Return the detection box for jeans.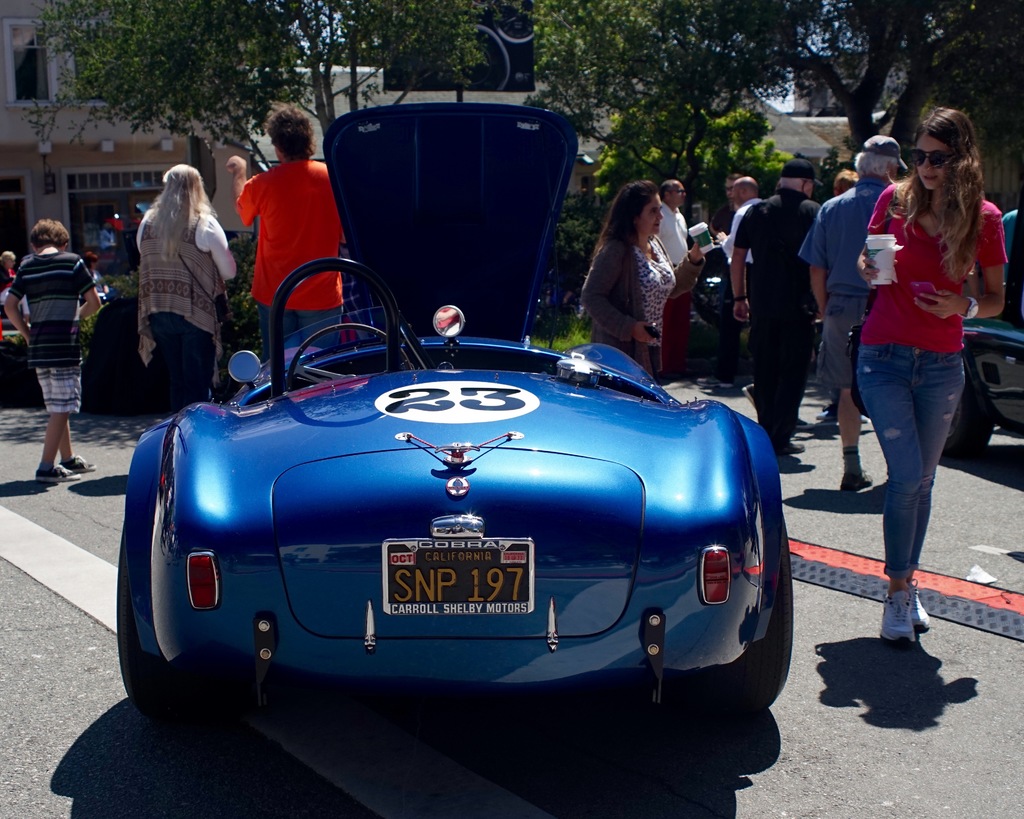
bbox(863, 342, 968, 573).
